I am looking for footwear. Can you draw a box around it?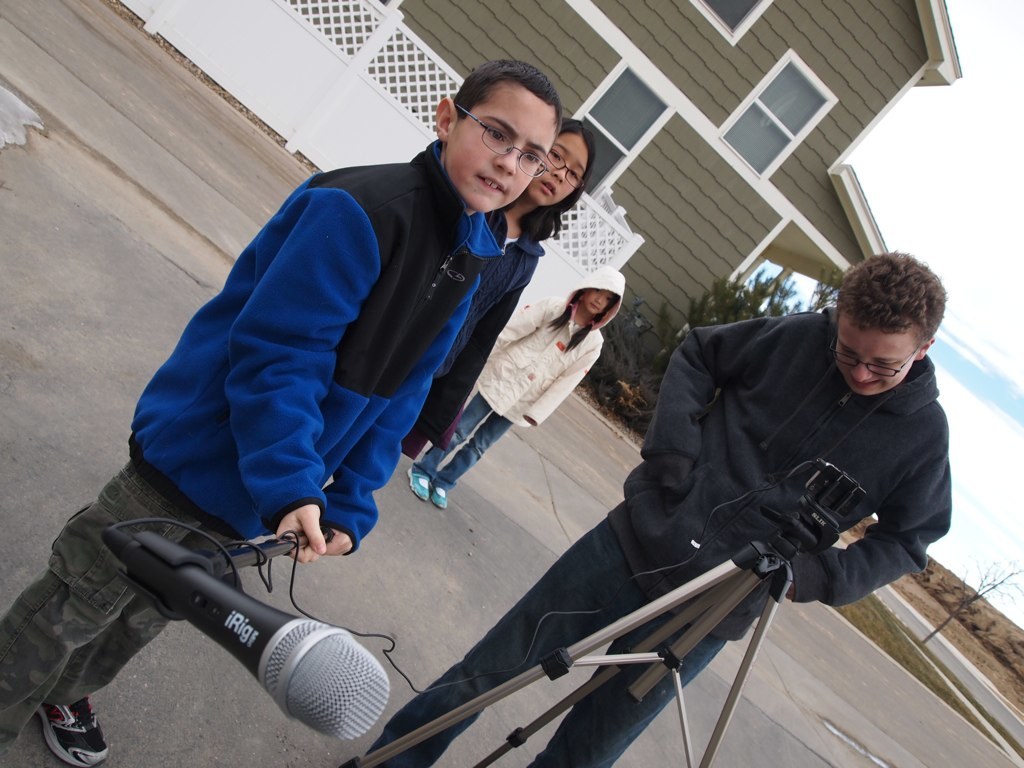
Sure, the bounding box is (429, 484, 453, 508).
